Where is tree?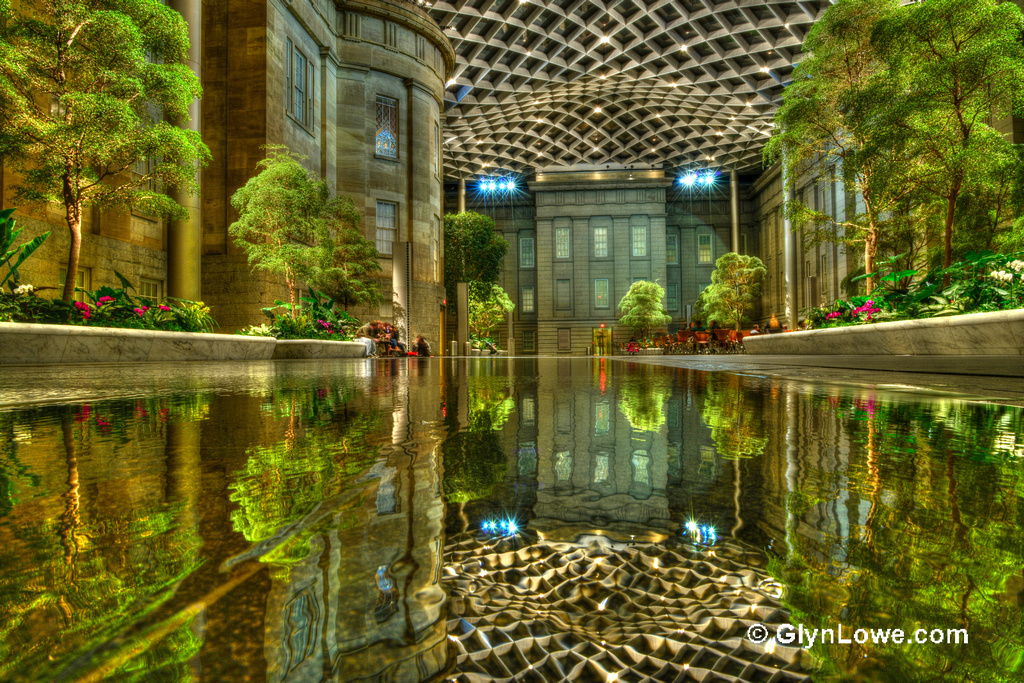
<region>698, 249, 765, 332</region>.
